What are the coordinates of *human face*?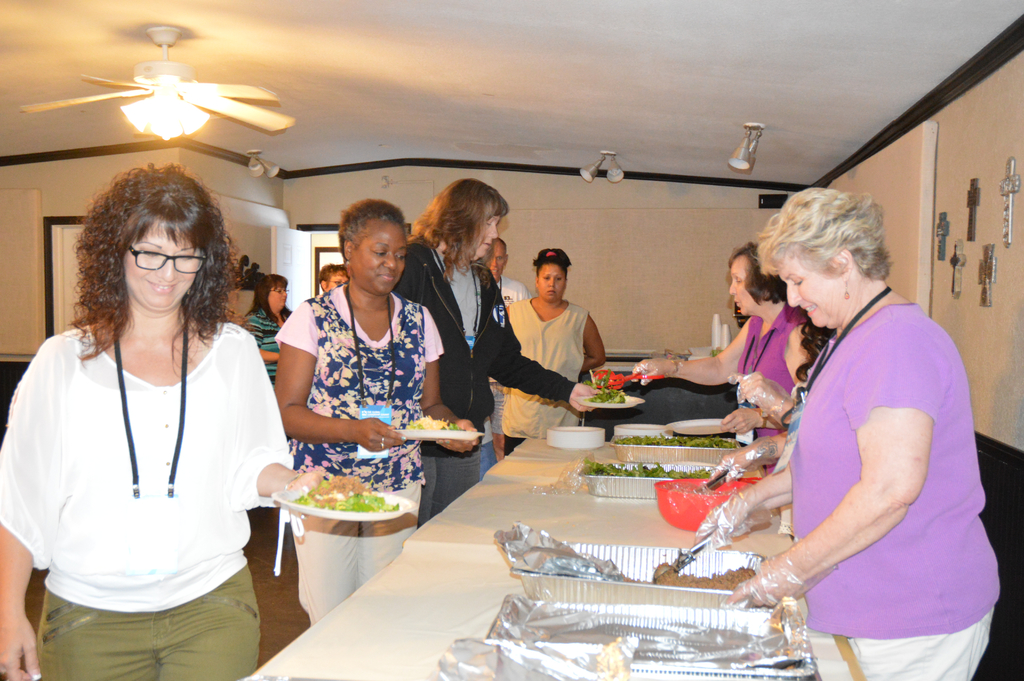
[x1=489, y1=243, x2=508, y2=283].
